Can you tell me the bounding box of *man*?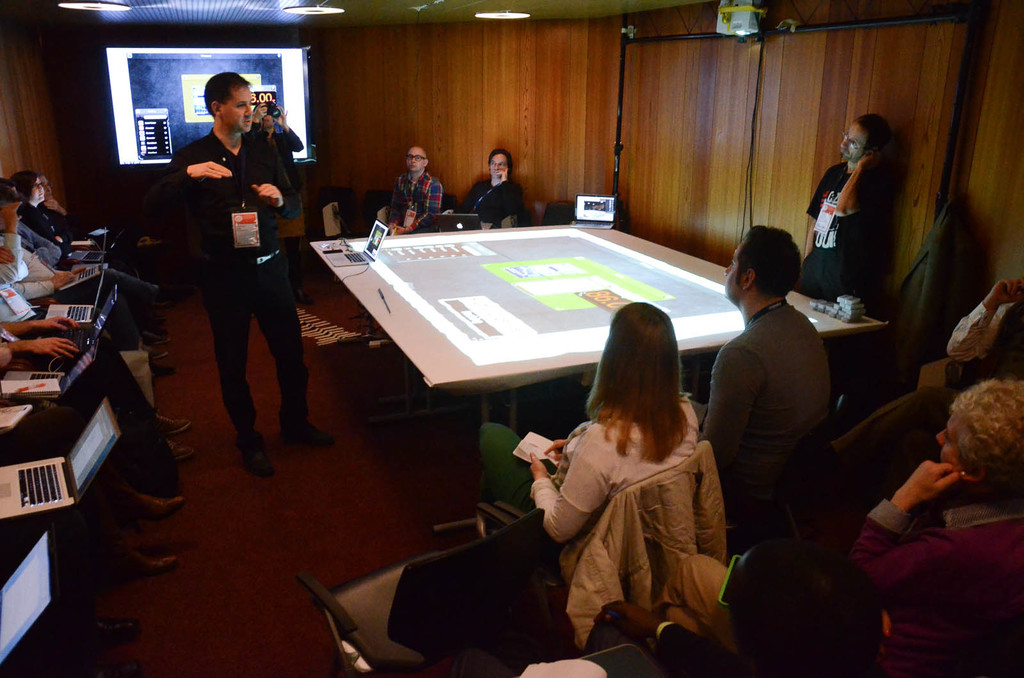
(x1=0, y1=281, x2=190, y2=486).
